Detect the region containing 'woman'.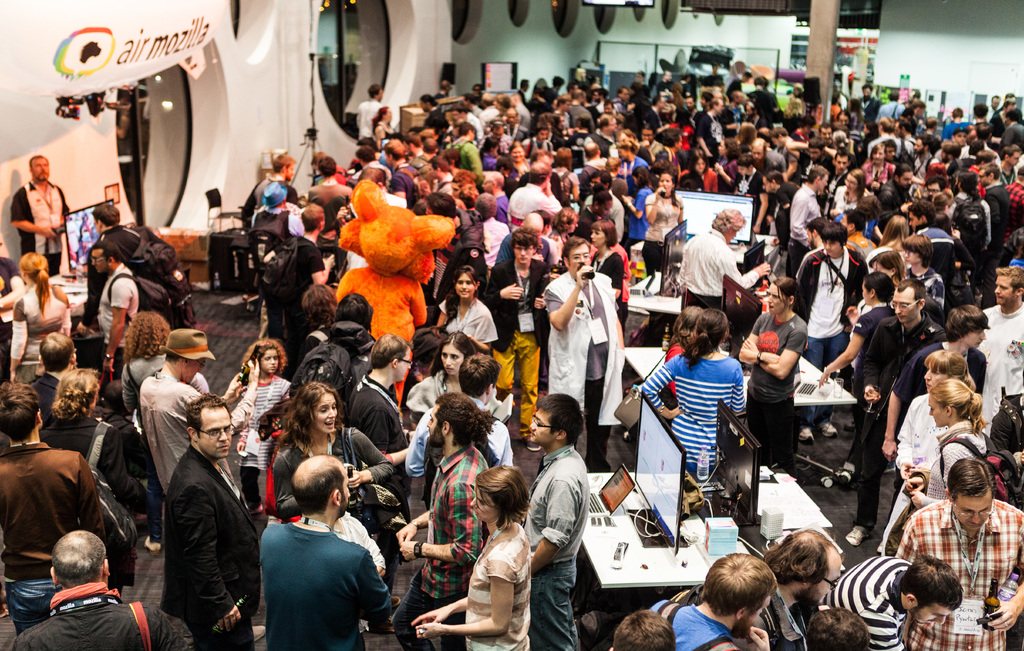
(116, 312, 176, 550).
